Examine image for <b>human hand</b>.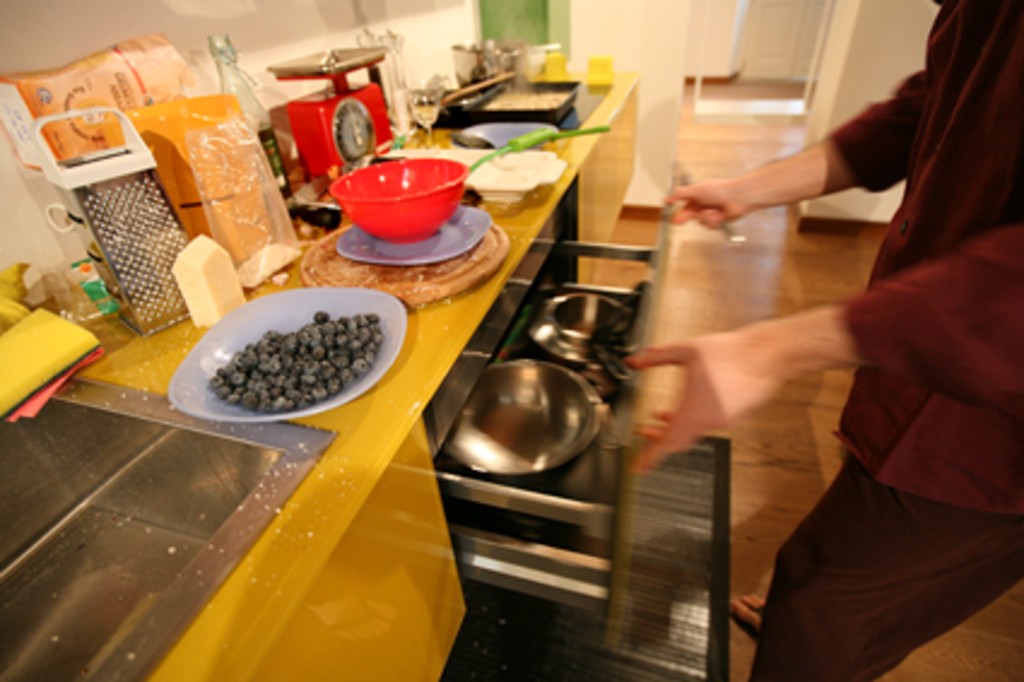
Examination result: box(622, 328, 785, 477).
